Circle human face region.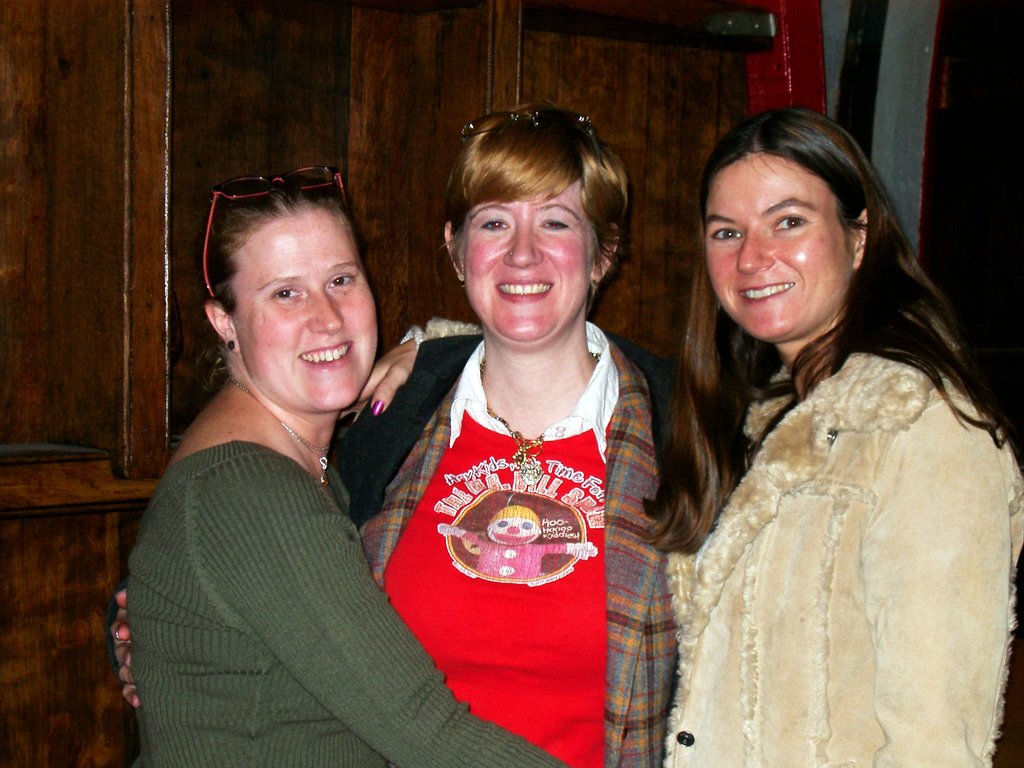
Region: x1=696 y1=154 x2=853 y2=349.
